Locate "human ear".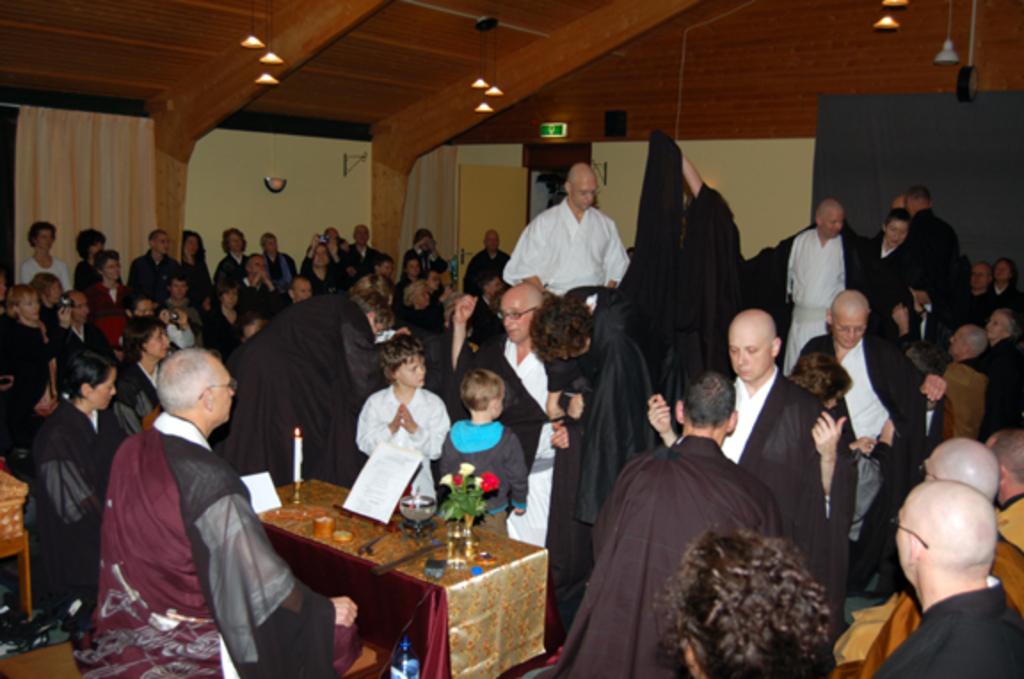
Bounding box: bbox(768, 334, 782, 357).
